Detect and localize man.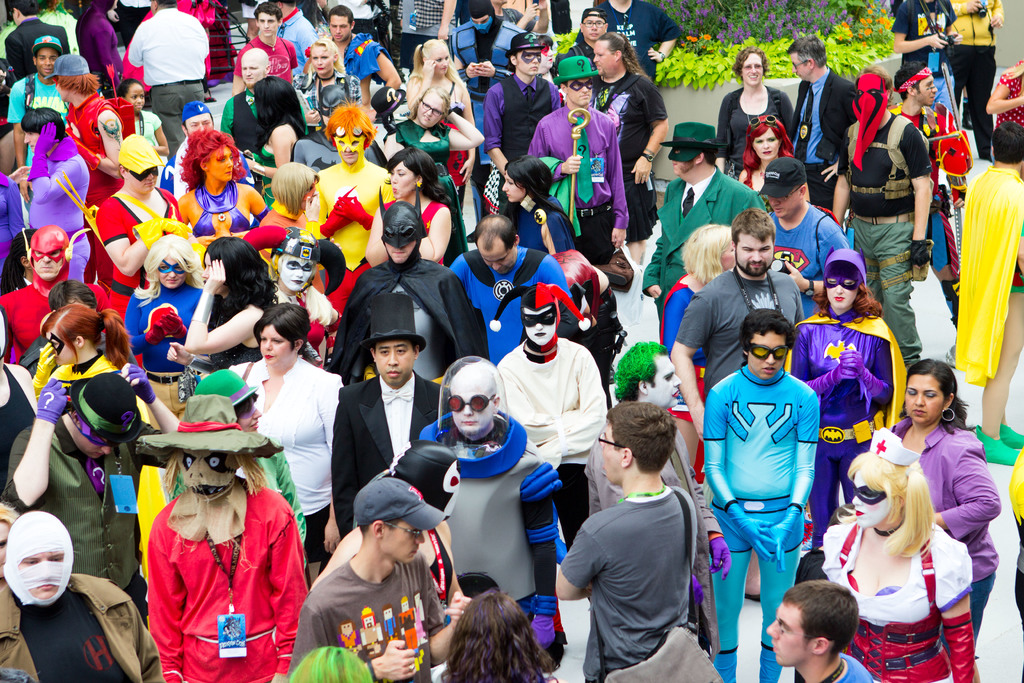
Localized at bbox(586, 331, 746, 659).
